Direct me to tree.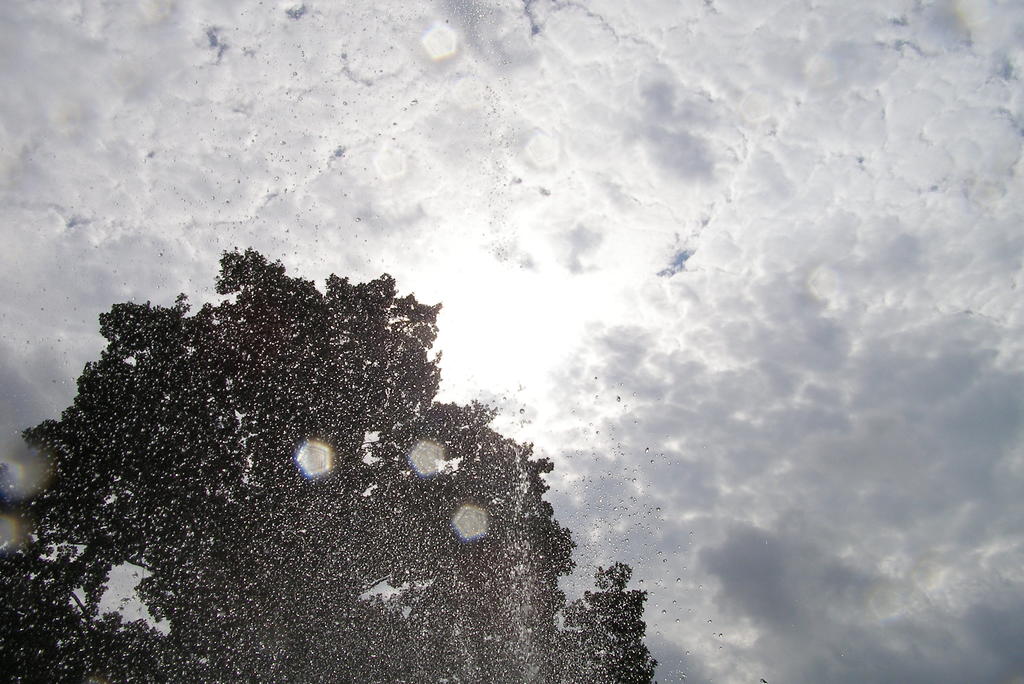
Direction: BBox(0, 241, 655, 683).
